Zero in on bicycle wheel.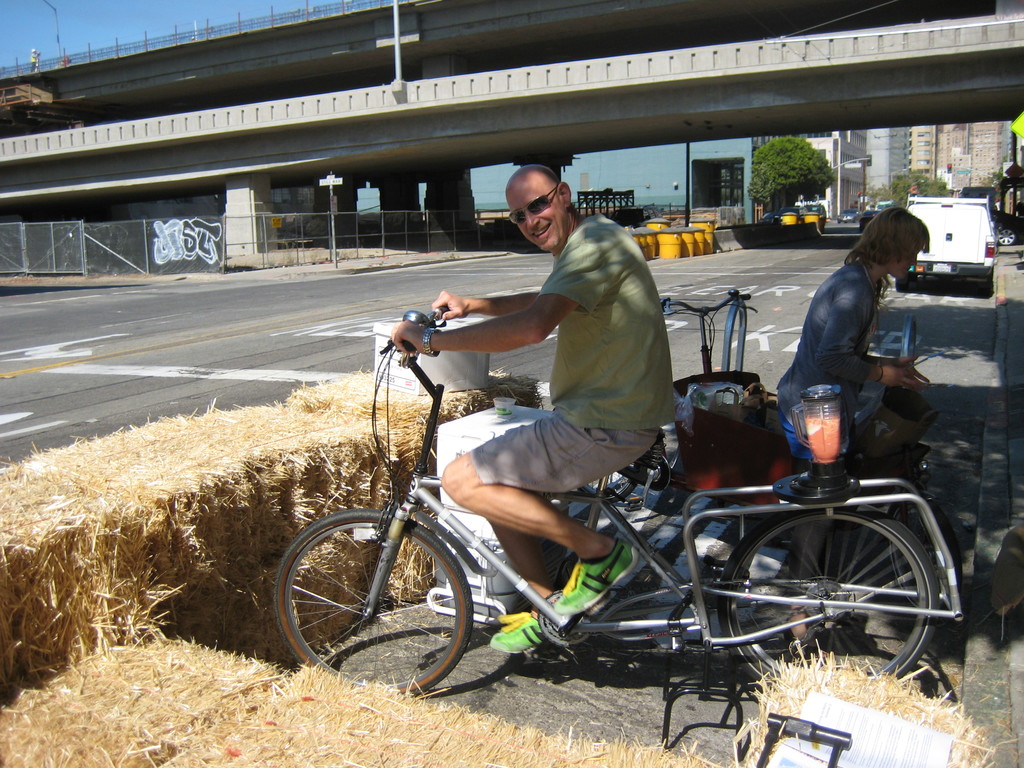
Zeroed in: (717,507,954,691).
